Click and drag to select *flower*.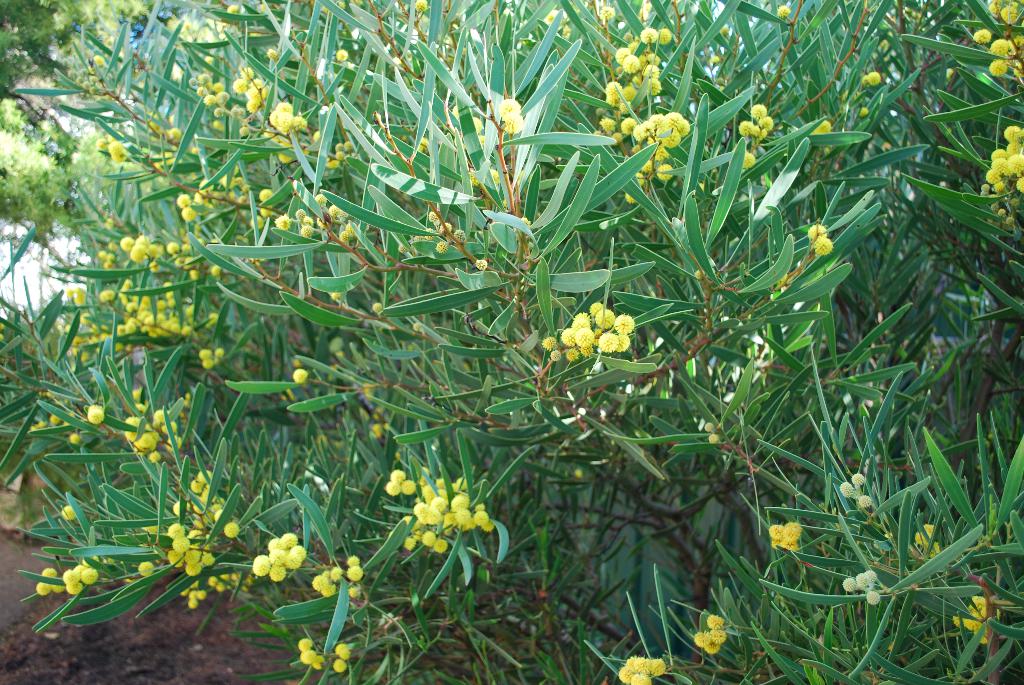
Selection: l=817, t=120, r=836, b=135.
